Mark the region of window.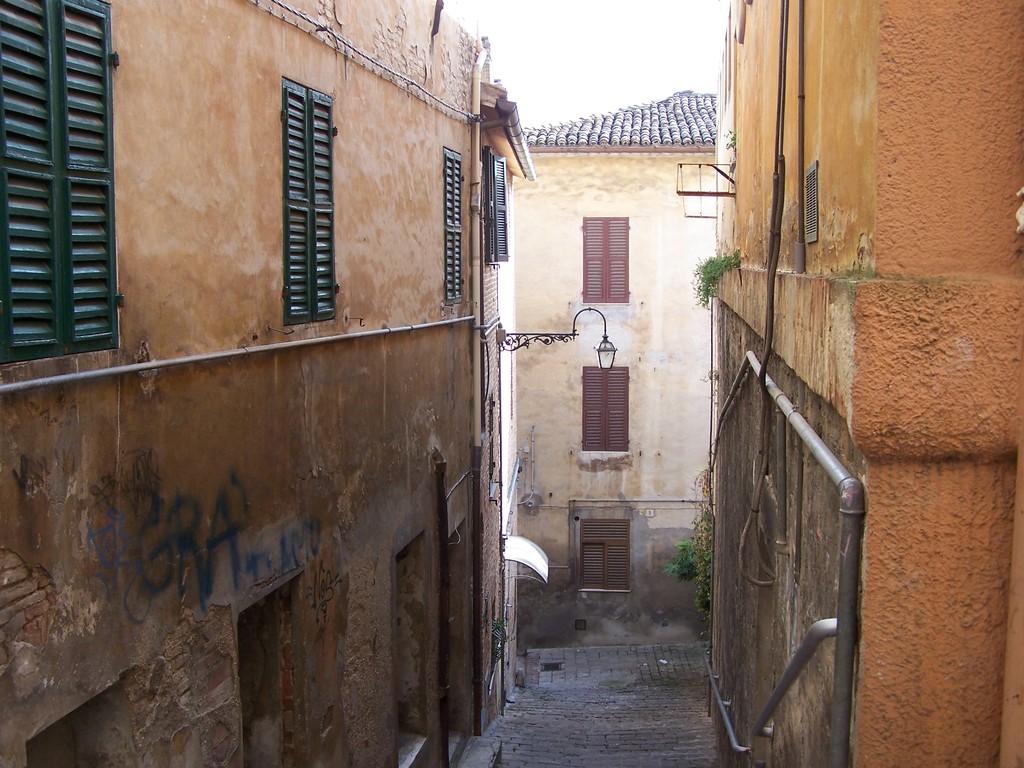
Region: box=[578, 516, 633, 593].
